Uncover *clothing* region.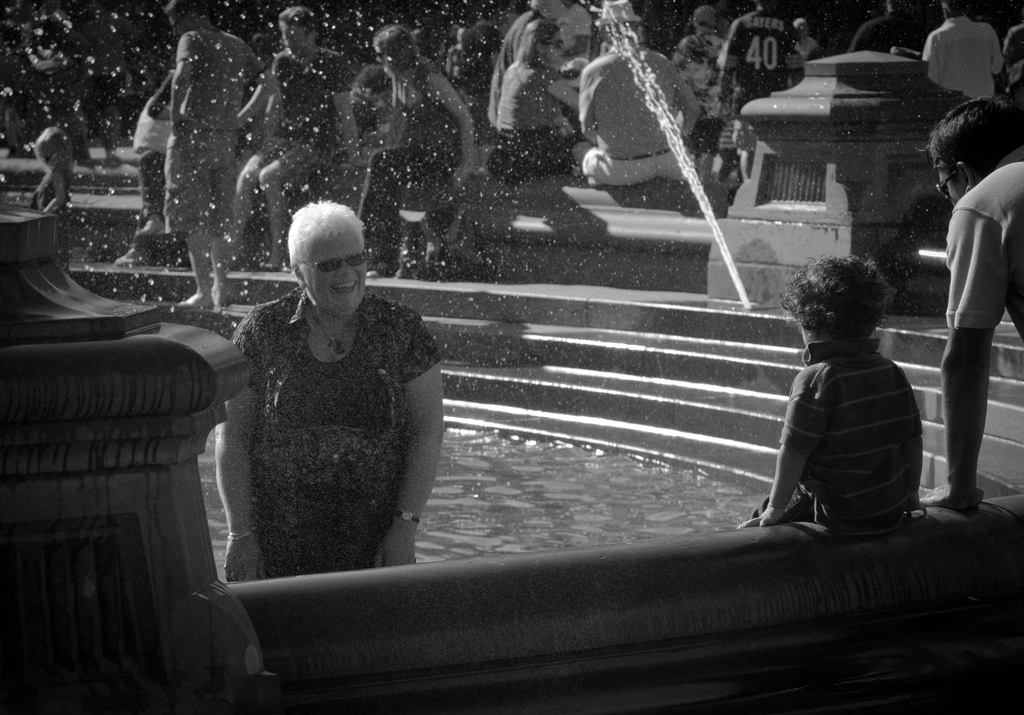
Uncovered: bbox=[460, 24, 503, 142].
